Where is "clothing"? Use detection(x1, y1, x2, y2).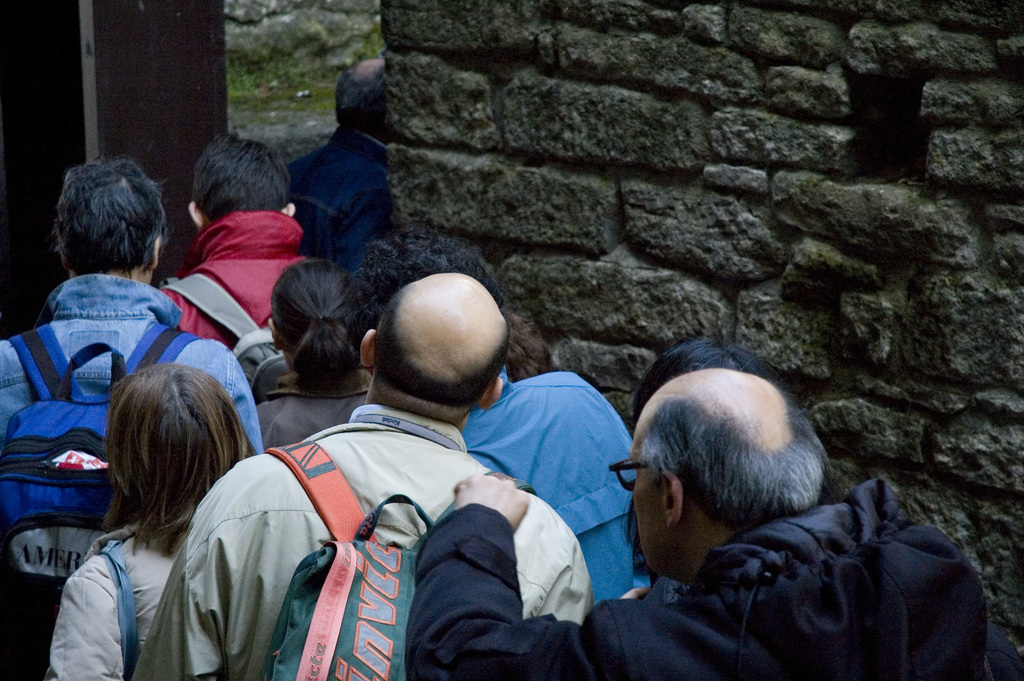
detection(139, 356, 593, 671).
